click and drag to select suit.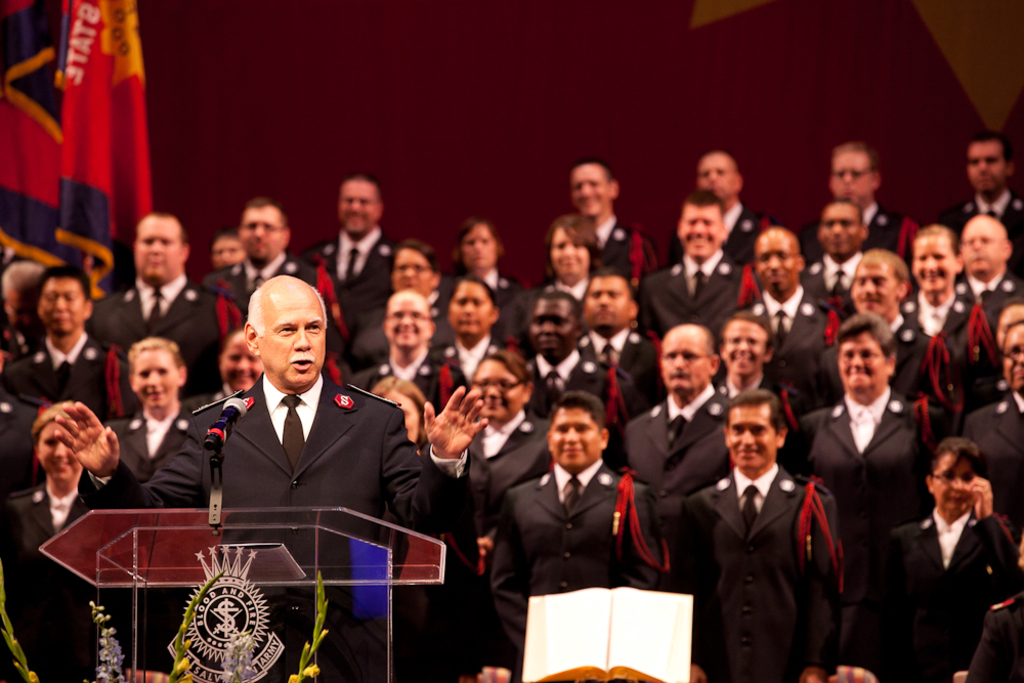
Selection: crop(848, 517, 1023, 682).
